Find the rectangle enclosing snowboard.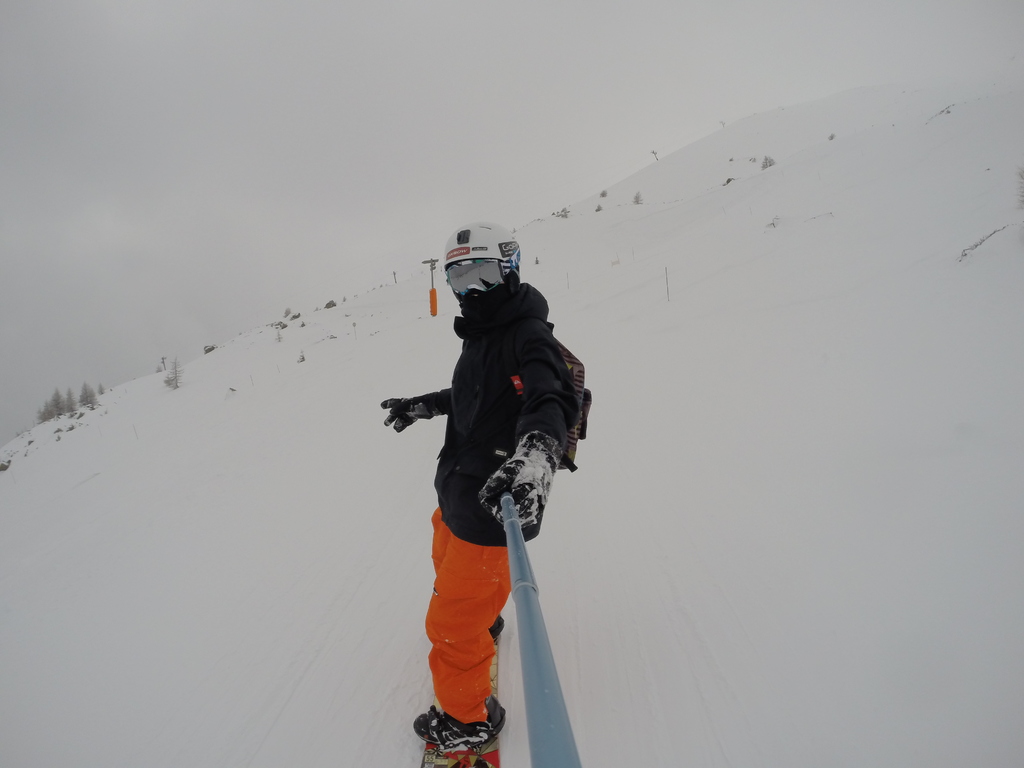
417/611/501/767.
